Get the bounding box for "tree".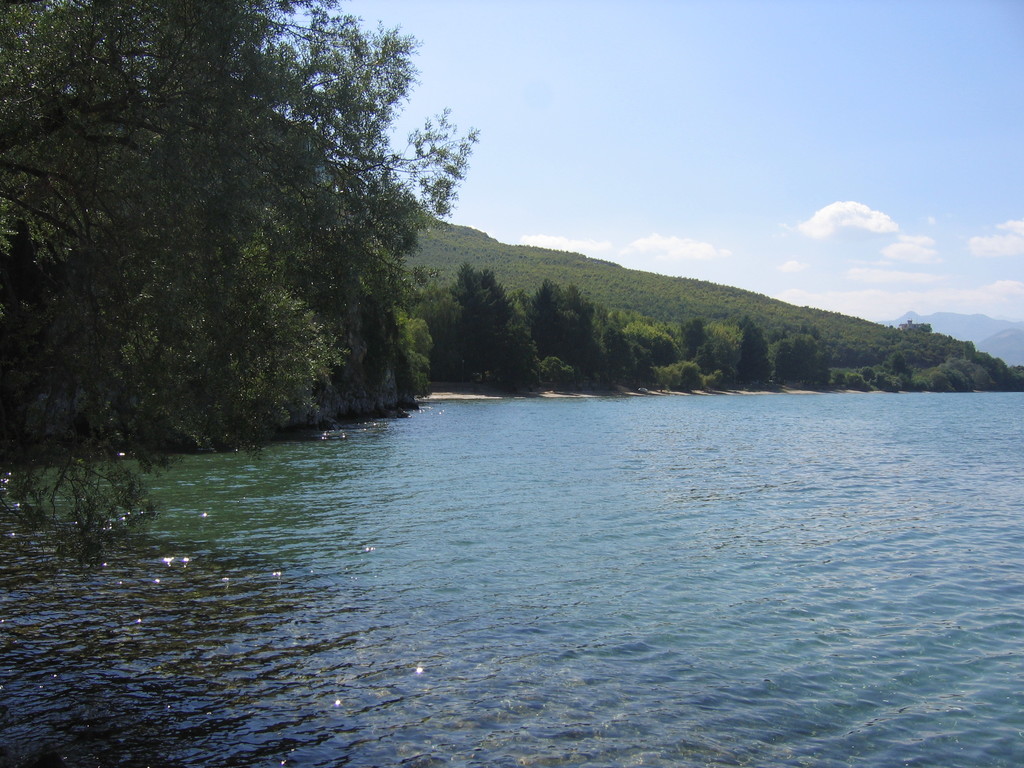
detection(920, 358, 962, 396).
